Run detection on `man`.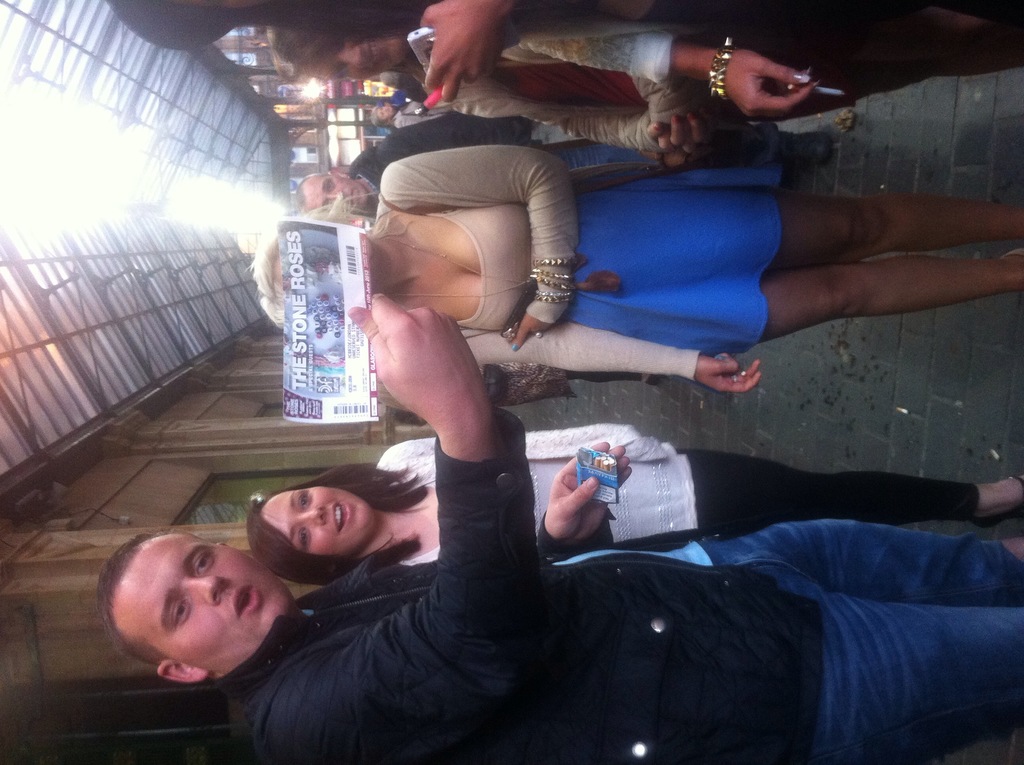
Result: 82, 261, 984, 726.
